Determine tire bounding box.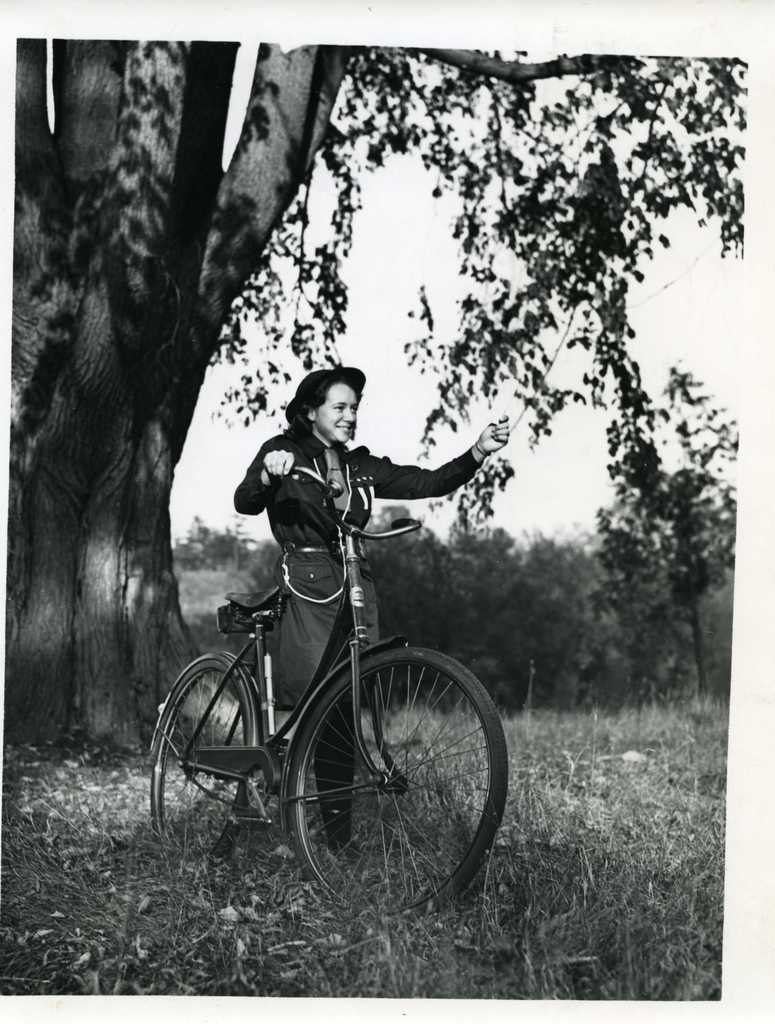
Determined: bbox(285, 638, 509, 927).
